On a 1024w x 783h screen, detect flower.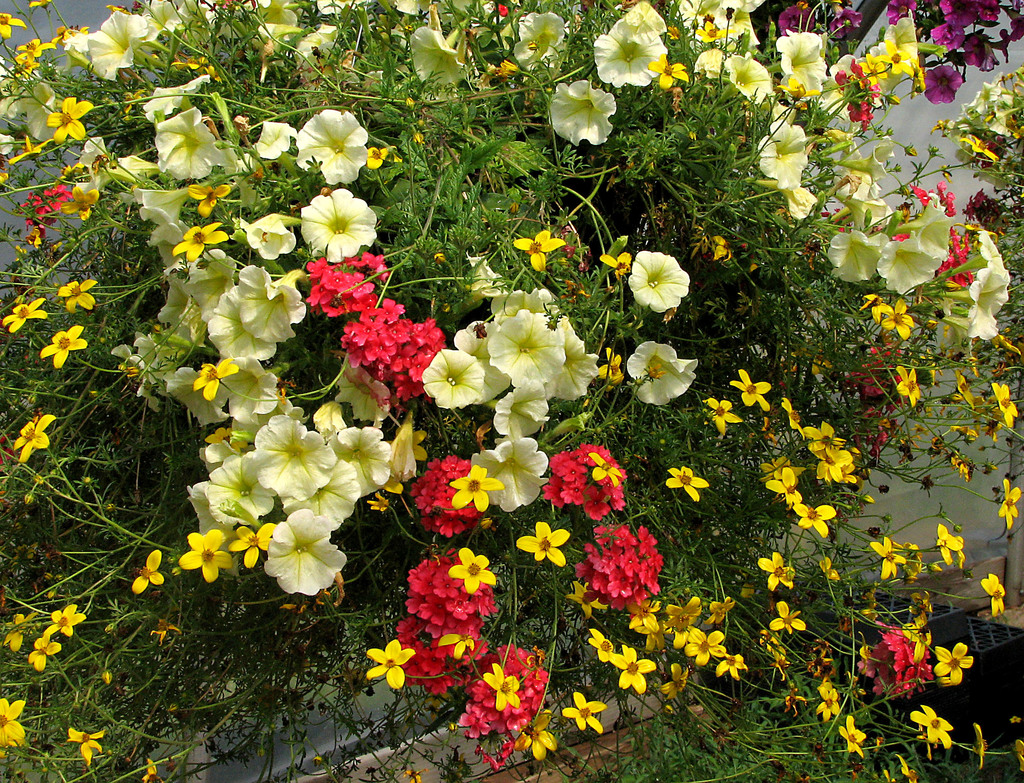
[left=989, top=380, right=1017, bottom=422].
